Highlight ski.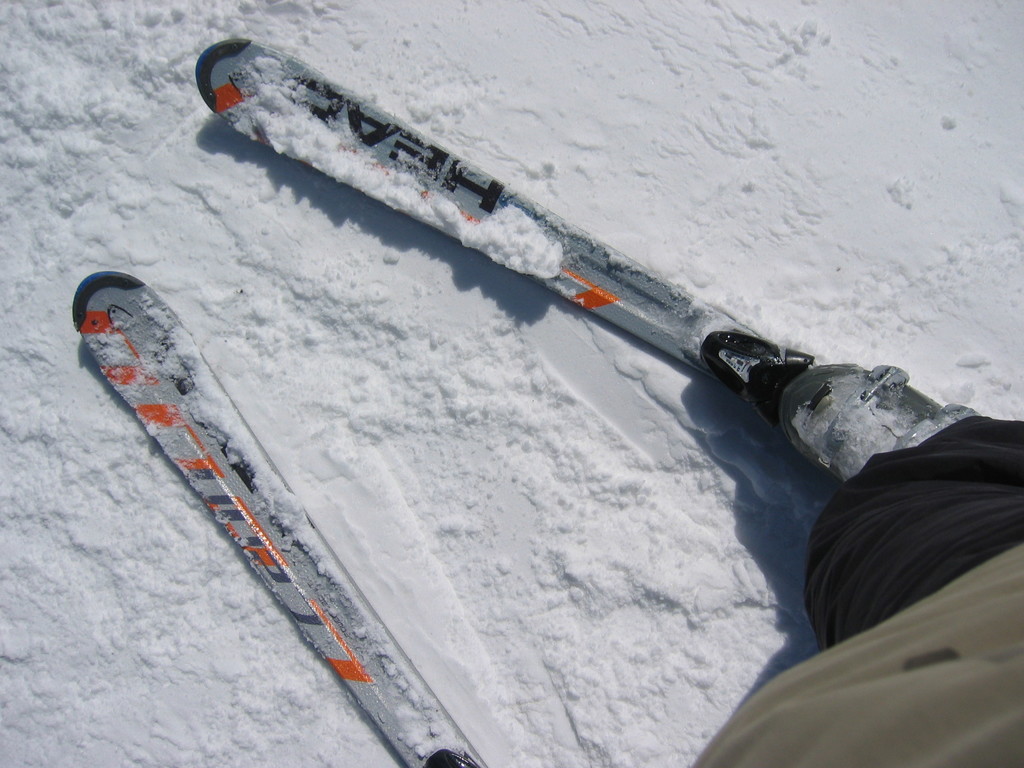
Highlighted region: (148,3,995,694).
